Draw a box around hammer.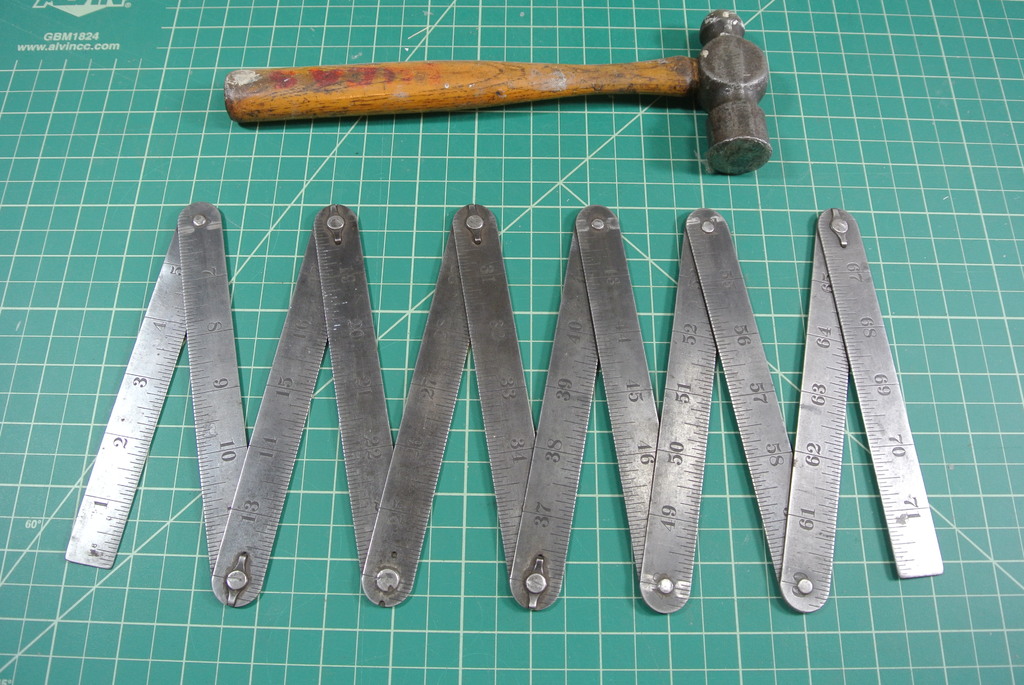
Rect(218, 8, 778, 173).
